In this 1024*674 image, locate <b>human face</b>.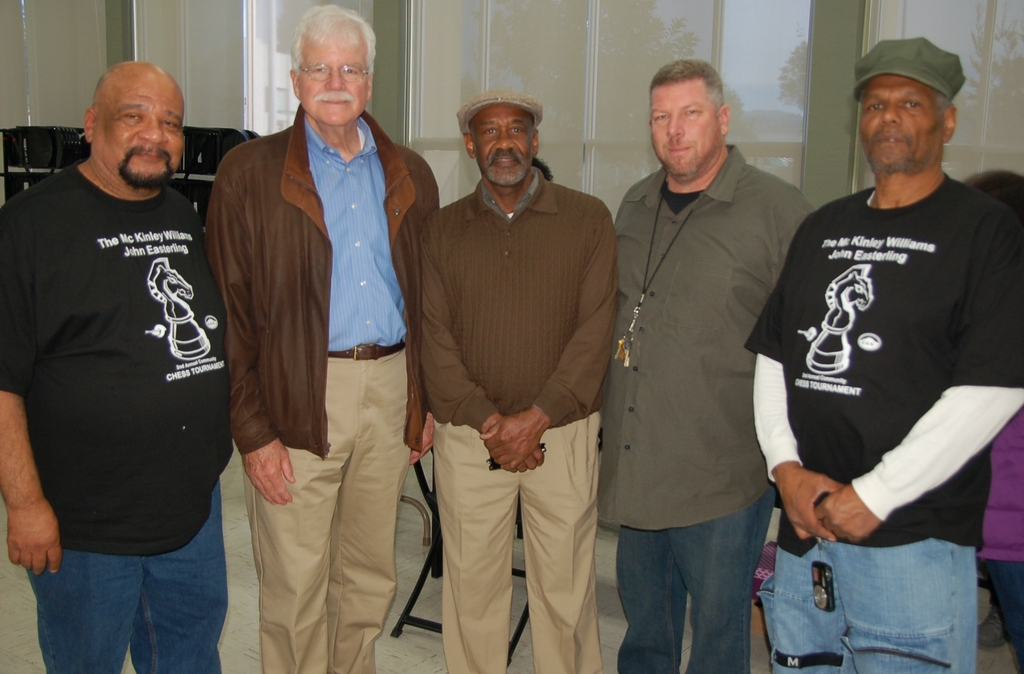
Bounding box: pyautogui.locateOnScreen(101, 72, 186, 183).
